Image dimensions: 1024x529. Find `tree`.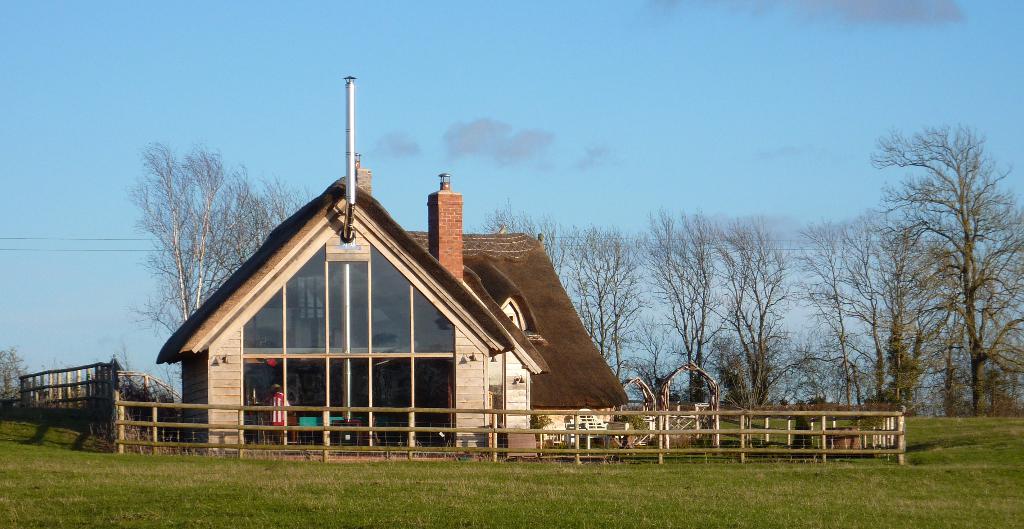
<region>122, 126, 236, 320</region>.
